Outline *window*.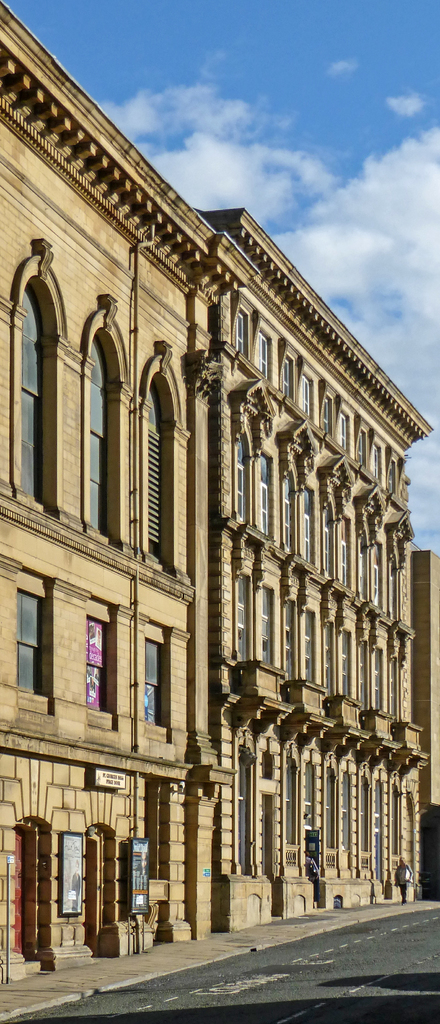
Outline: detection(352, 428, 373, 469).
